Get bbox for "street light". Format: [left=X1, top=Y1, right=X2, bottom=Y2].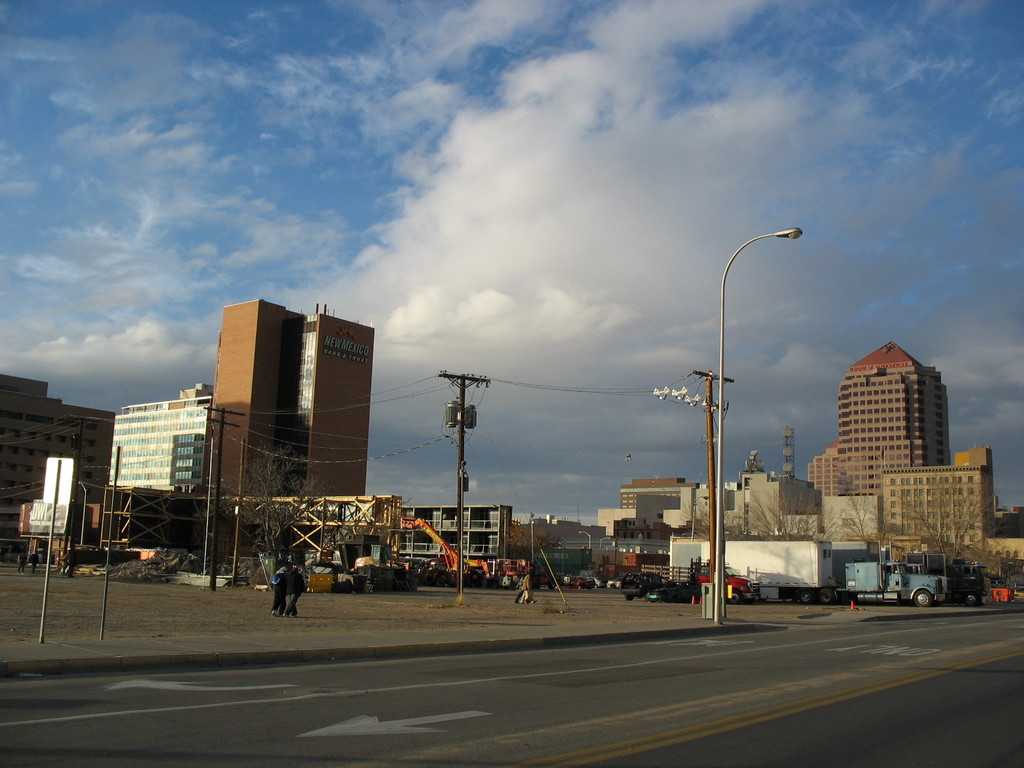
[left=76, top=477, right=89, bottom=543].
